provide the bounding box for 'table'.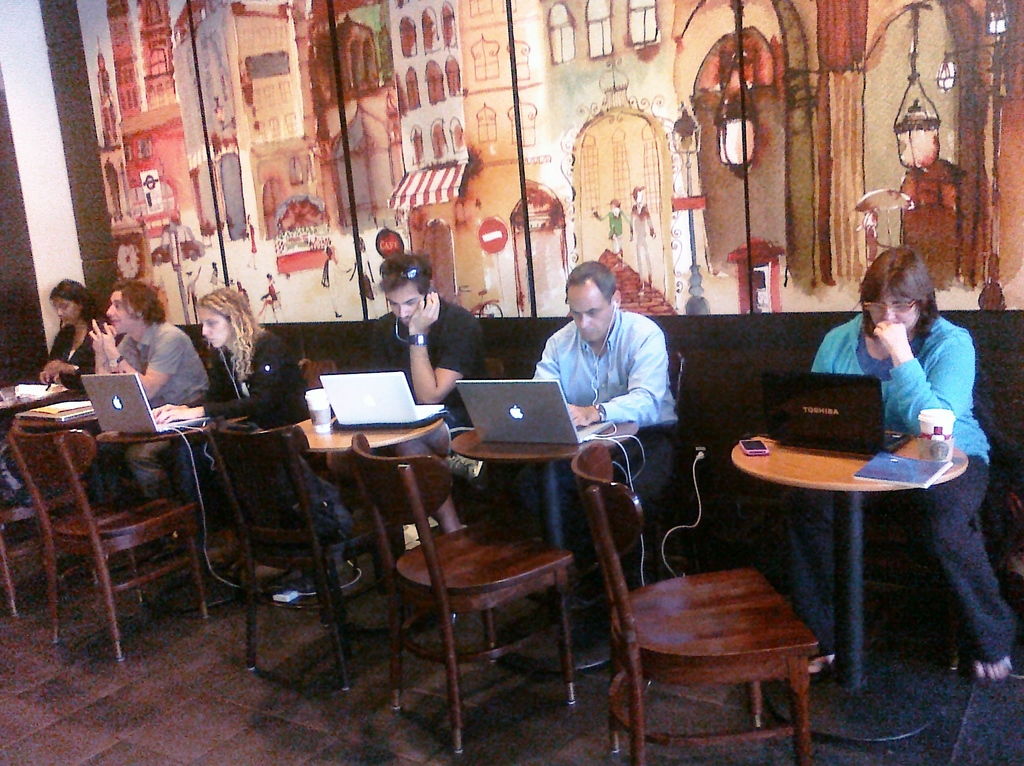
(left=278, top=396, right=451, bottom=615).
